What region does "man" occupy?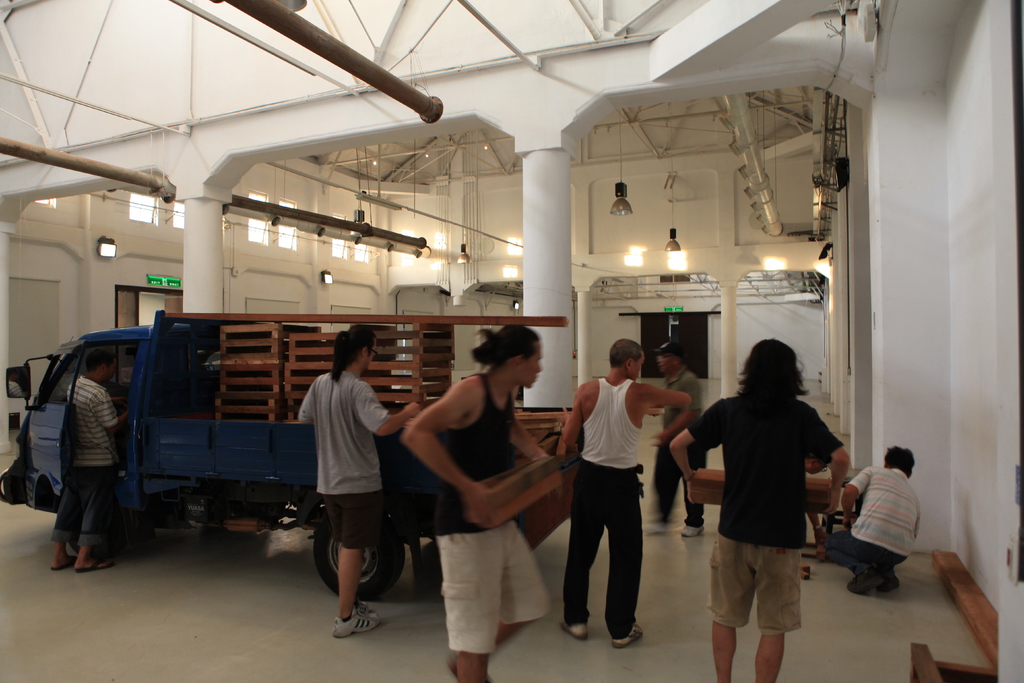
(left=648, top=342, right=716, bottom=541).
